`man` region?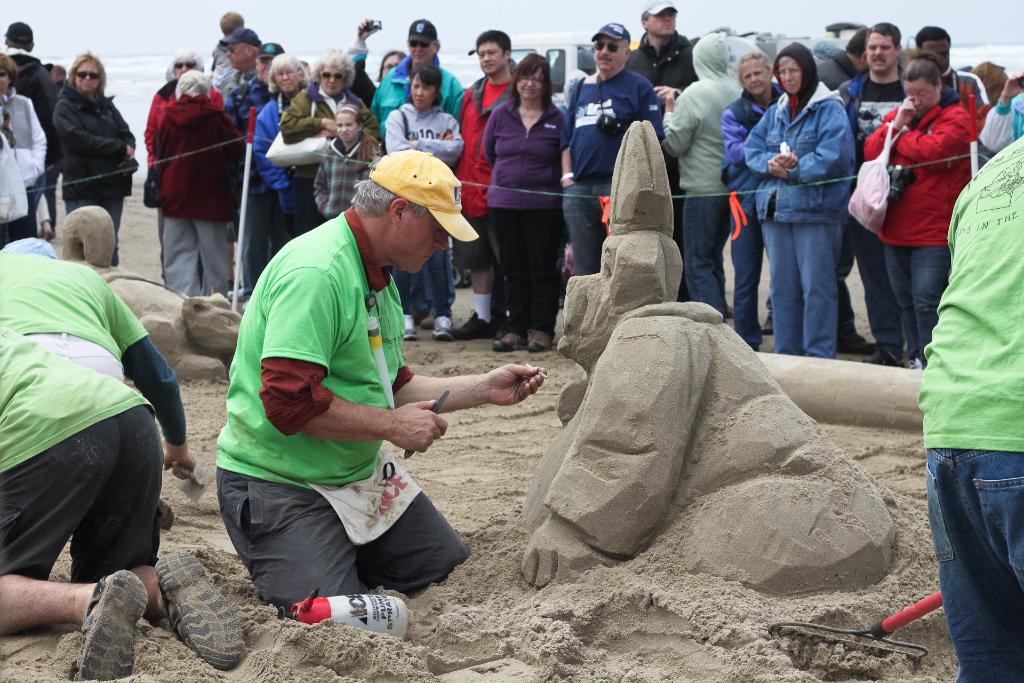
(40,62,51,73)
